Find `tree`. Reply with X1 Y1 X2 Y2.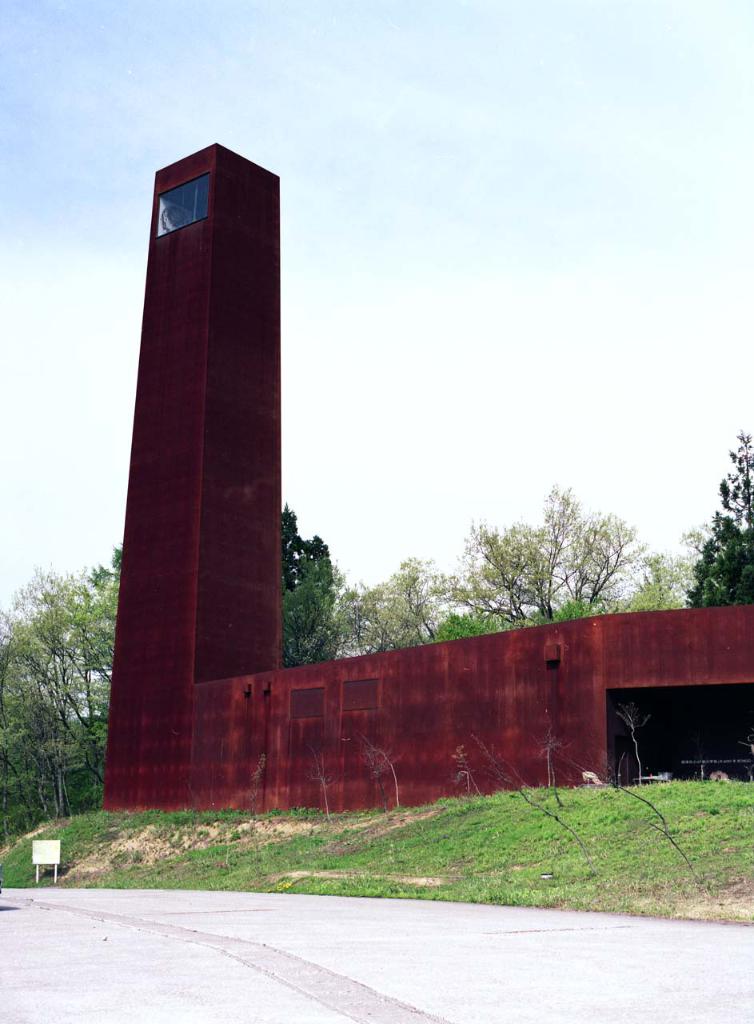
6 504 97 797.
